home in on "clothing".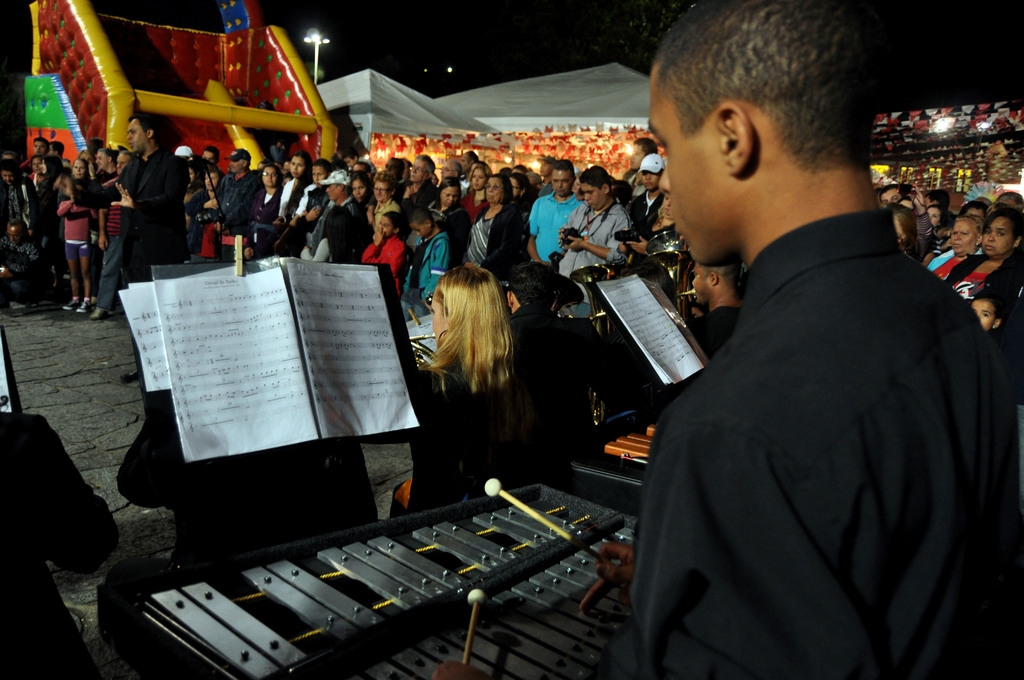
Homed in at BBox(3, 406, 123, 679).
